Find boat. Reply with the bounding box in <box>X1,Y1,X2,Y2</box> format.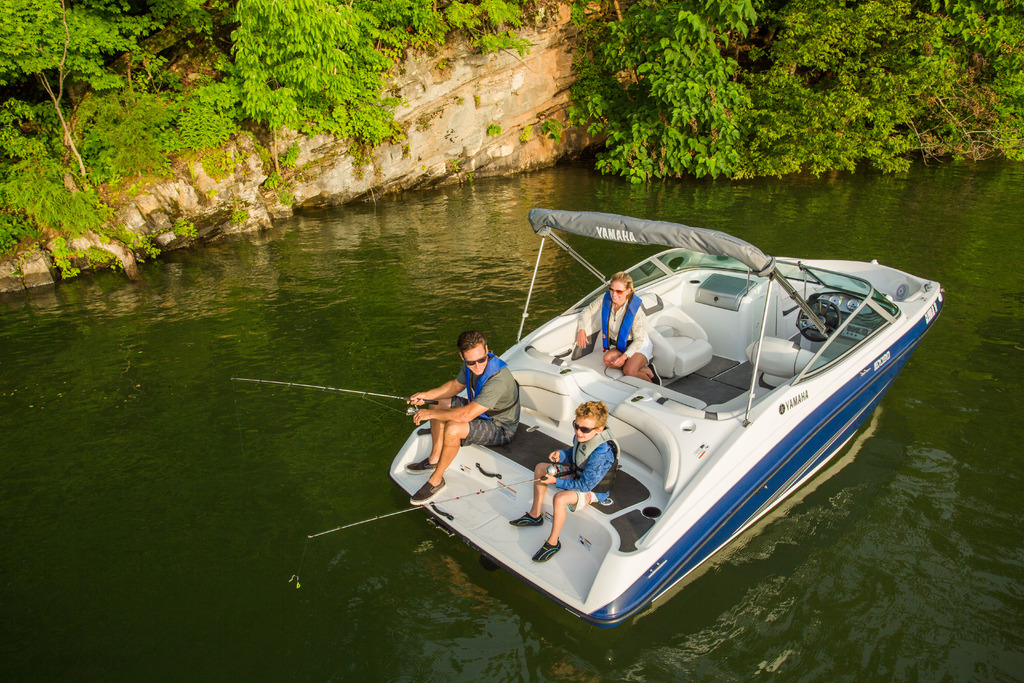
<box>419,193,969,608</box>.
